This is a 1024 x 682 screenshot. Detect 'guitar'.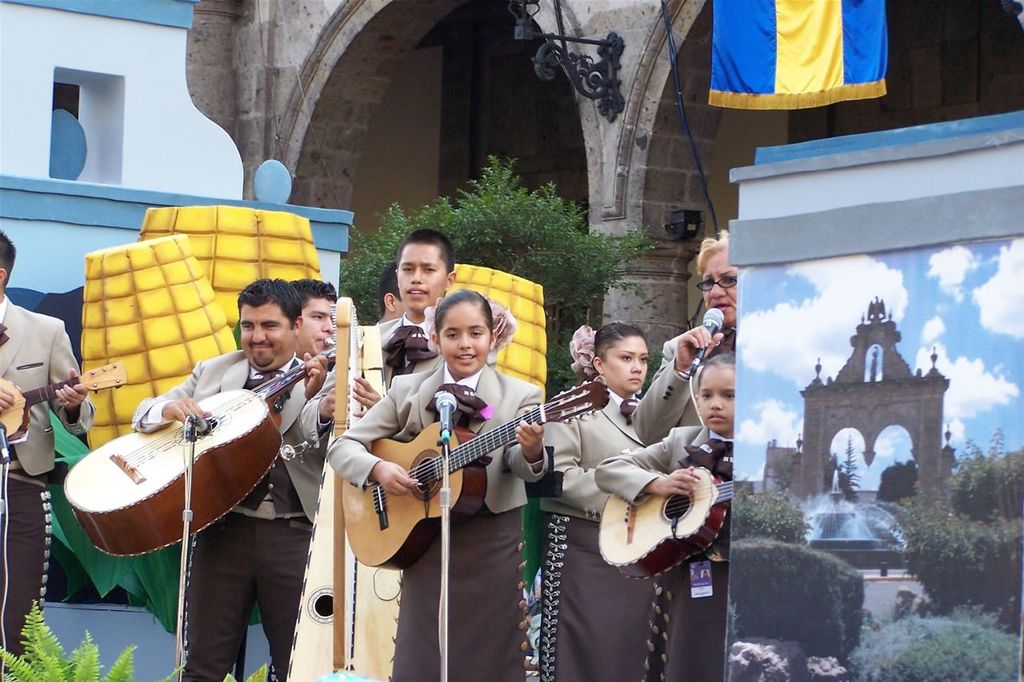
(x1=598, y1=460, x2=737, y2=586).
